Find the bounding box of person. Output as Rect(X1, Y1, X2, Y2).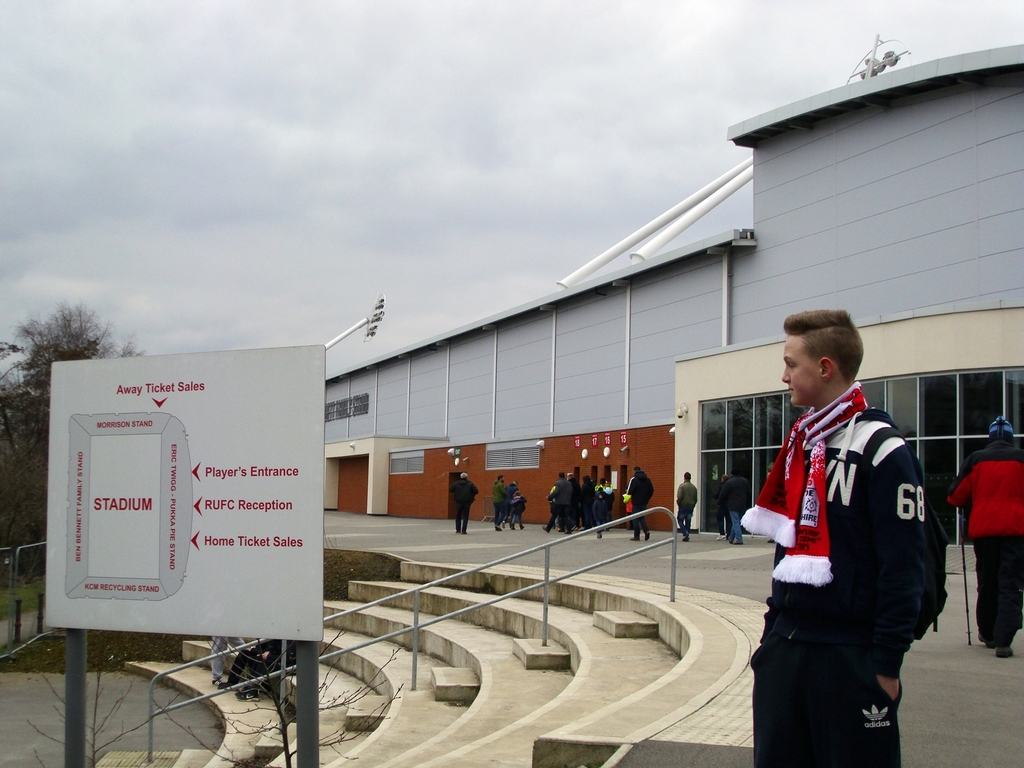
Rect(207, 634, 250, 689).
